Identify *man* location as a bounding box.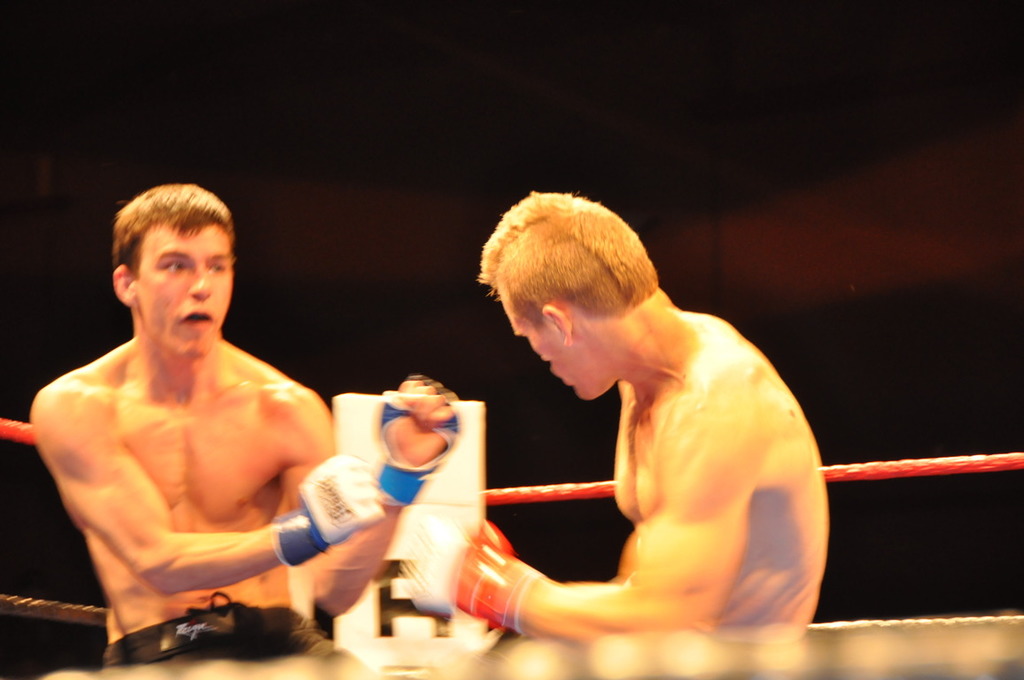
region(466, 170, 784, 660).
